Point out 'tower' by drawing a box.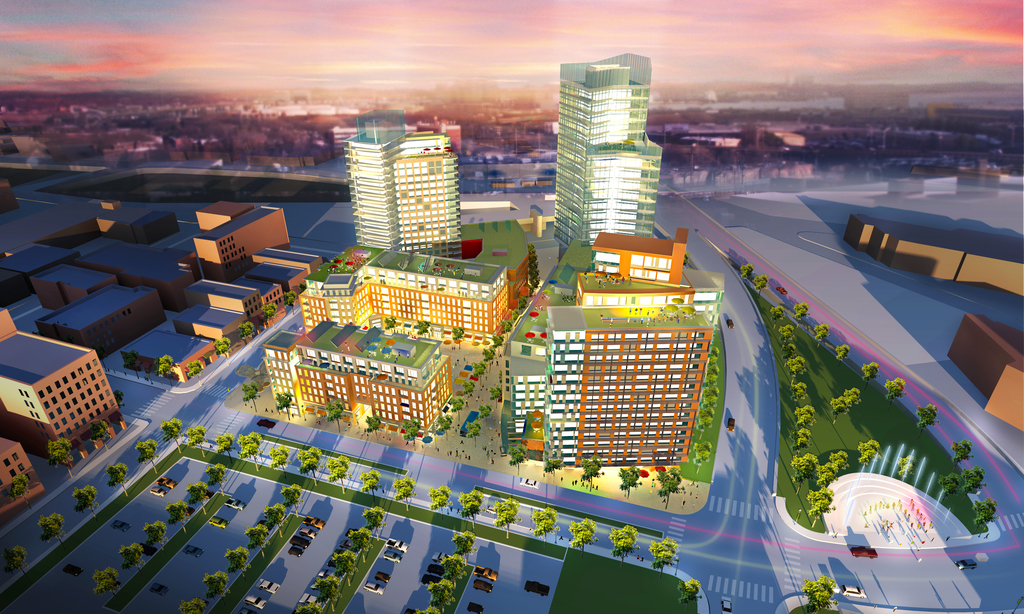
[x1=543, y1=51, x2=680, y2=237].
